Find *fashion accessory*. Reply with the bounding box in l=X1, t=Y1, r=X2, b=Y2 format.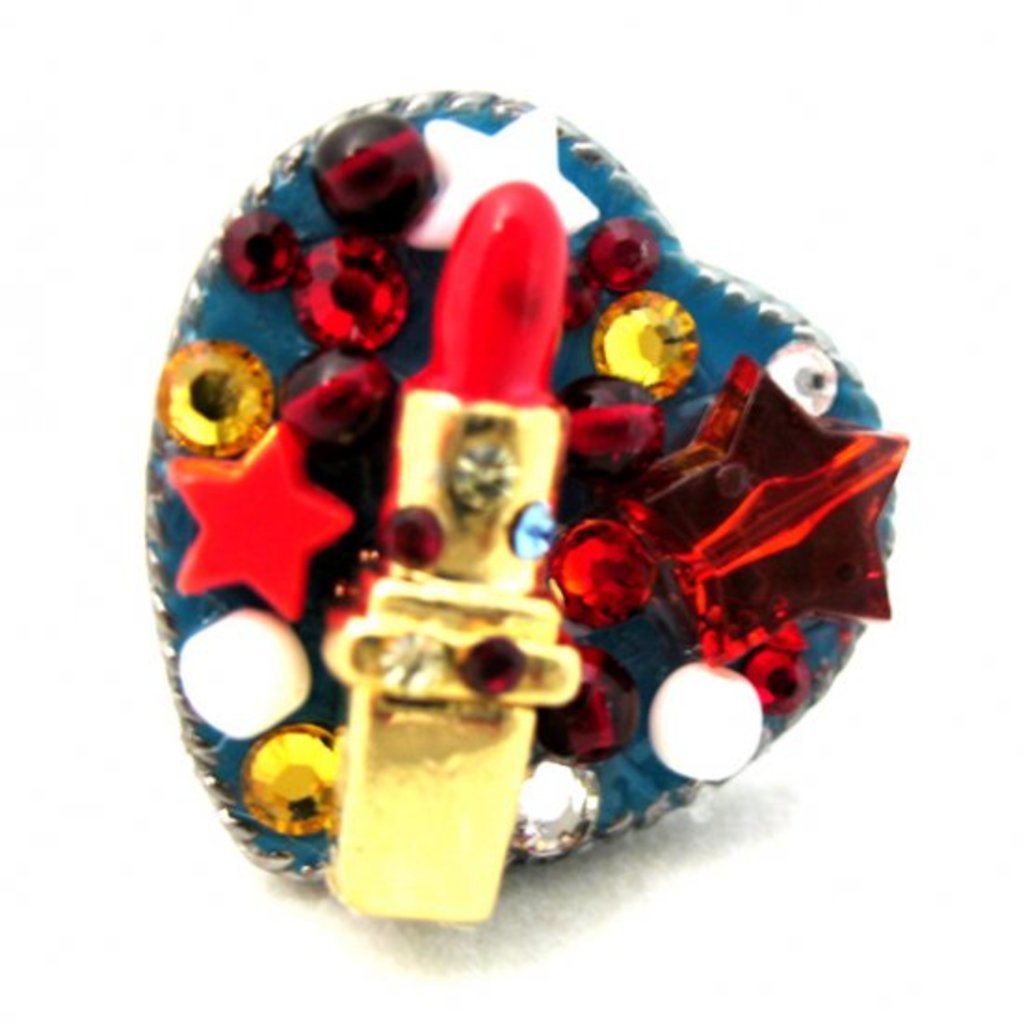
l=141, t=74, r=909, b=924.
